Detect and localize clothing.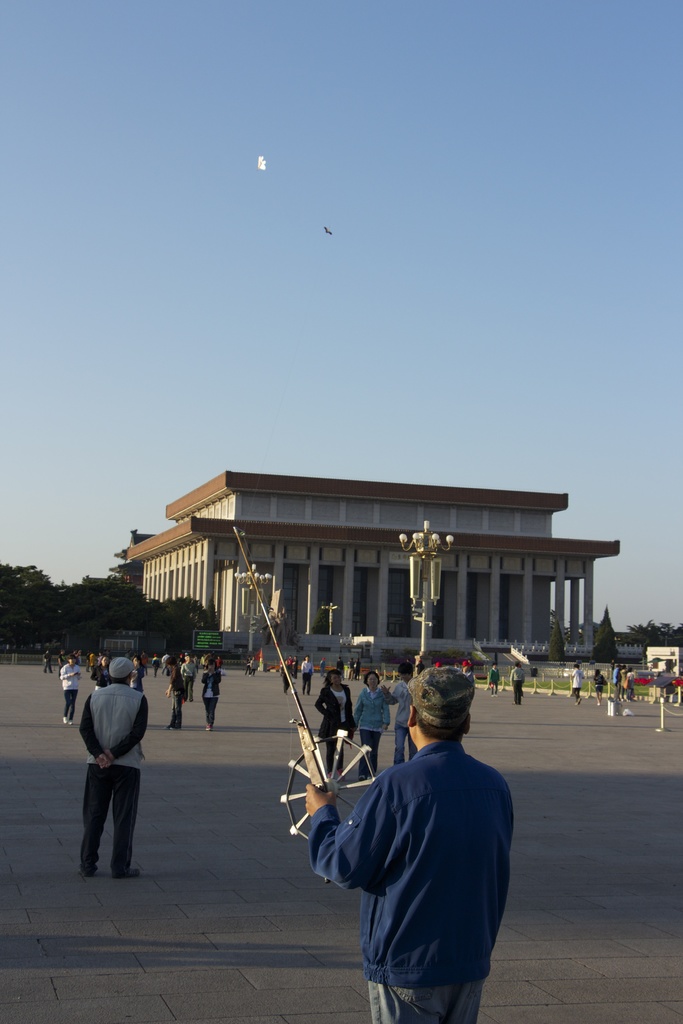
Localized at rect(354, 691, 393, 772).
